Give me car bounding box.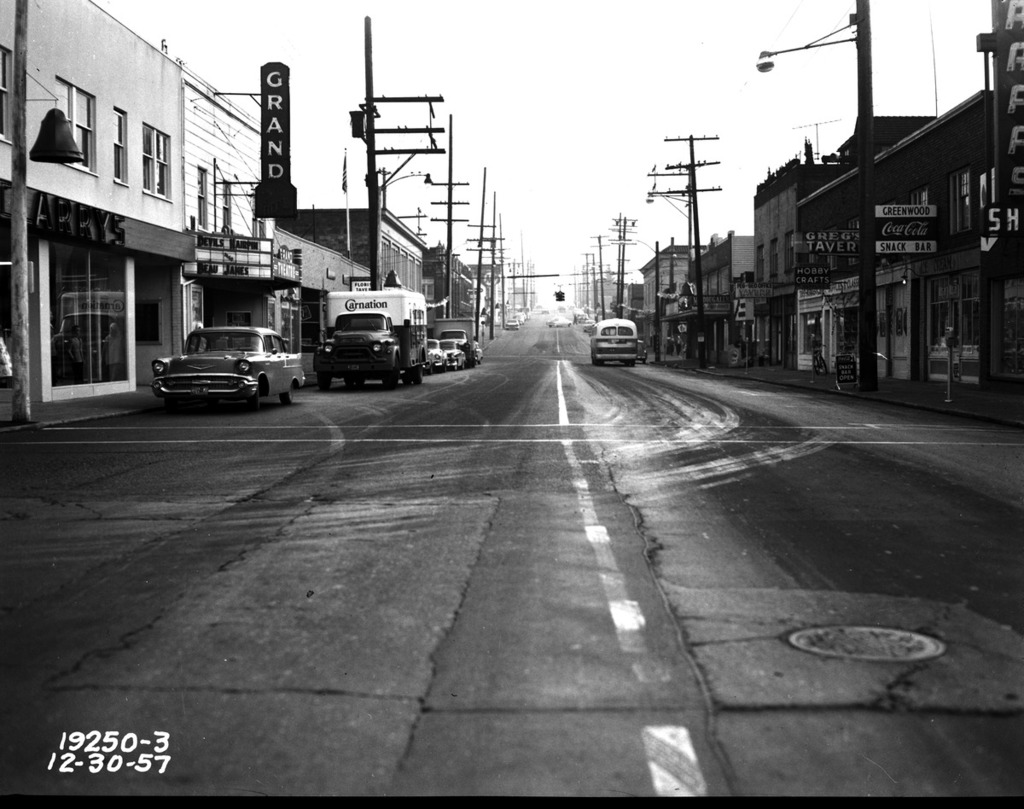
bbox=[590, 316, 639, 359].
